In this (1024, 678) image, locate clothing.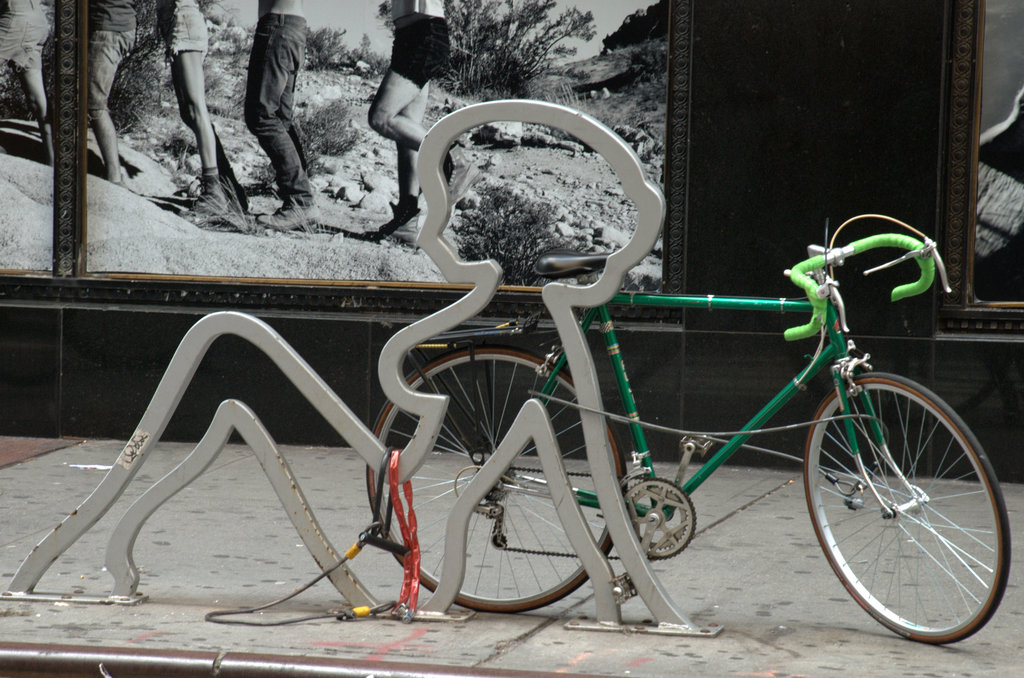
Bounding box: x1=0 y1=8 x2=54 y2=70.
